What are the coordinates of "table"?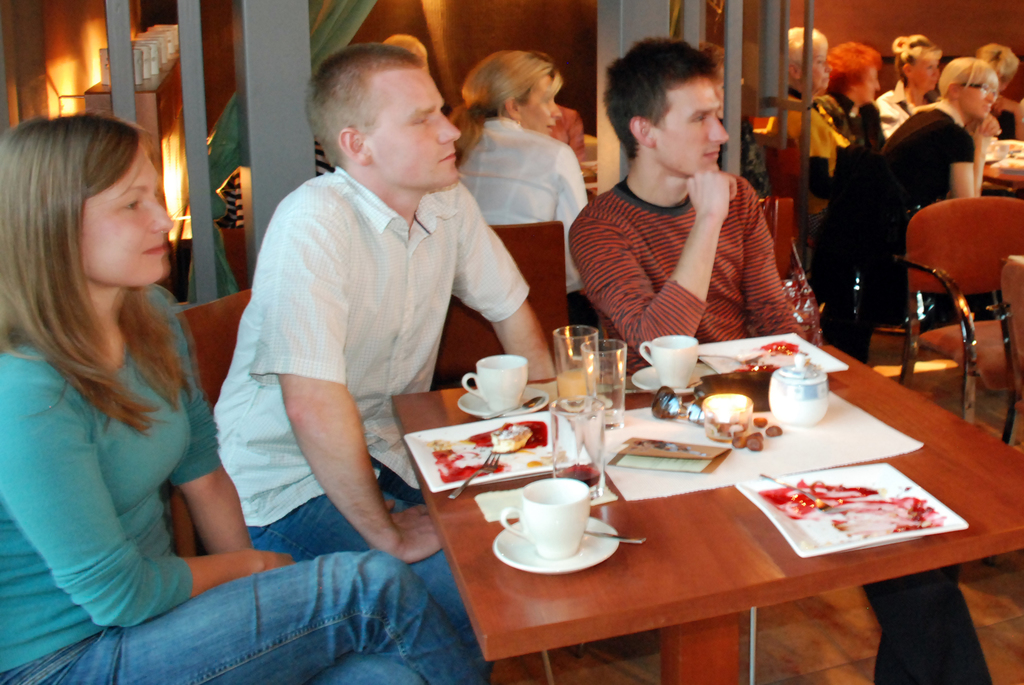
388 343 1023 684.
